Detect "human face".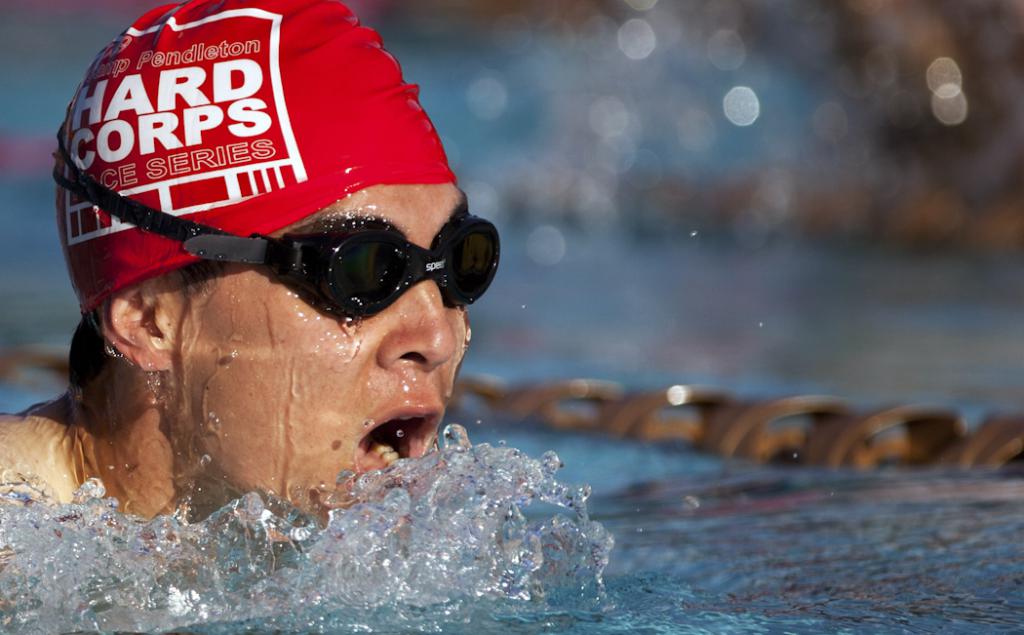
Detected at (left=171, top=181, right=472, bottom=527).
